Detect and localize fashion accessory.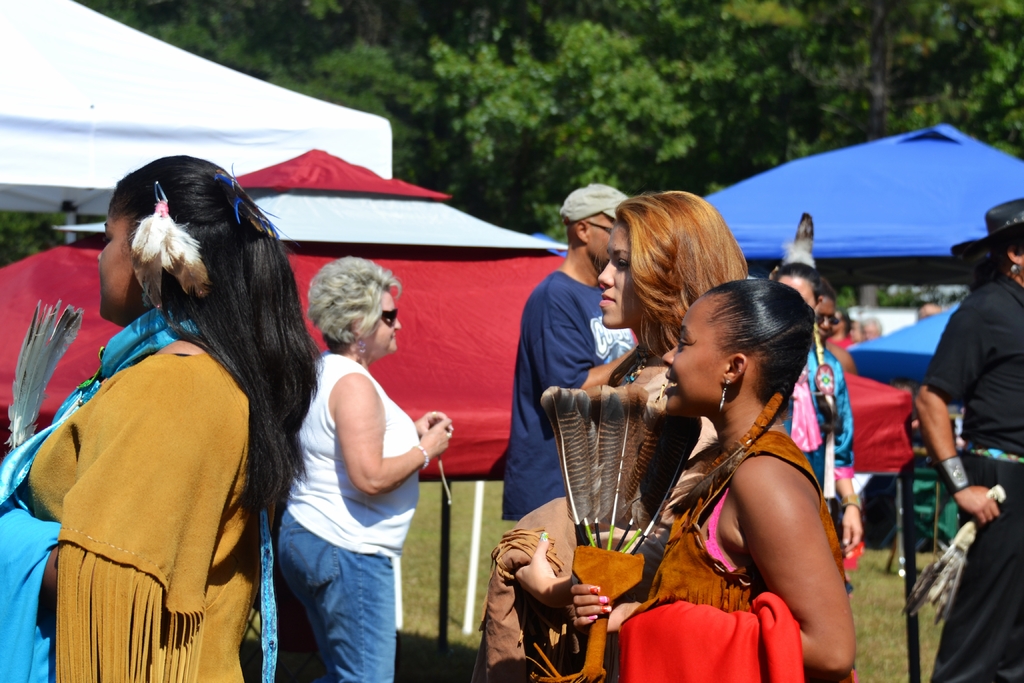
Localized at 413 440 429 468.
